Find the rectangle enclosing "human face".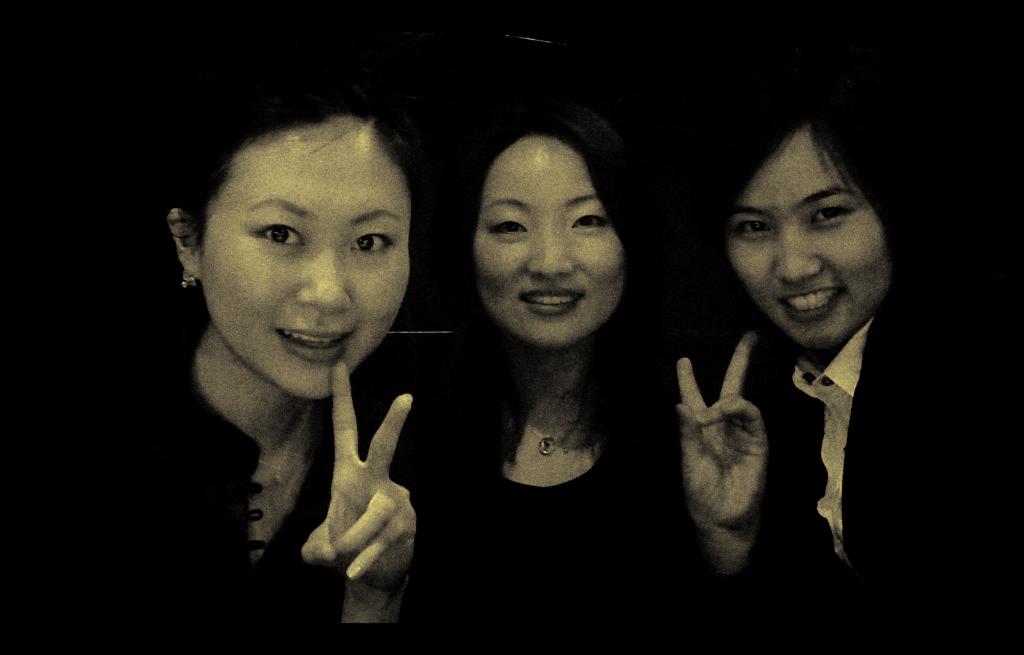
[x1=470, y1=130, x2=625, y2=352].
